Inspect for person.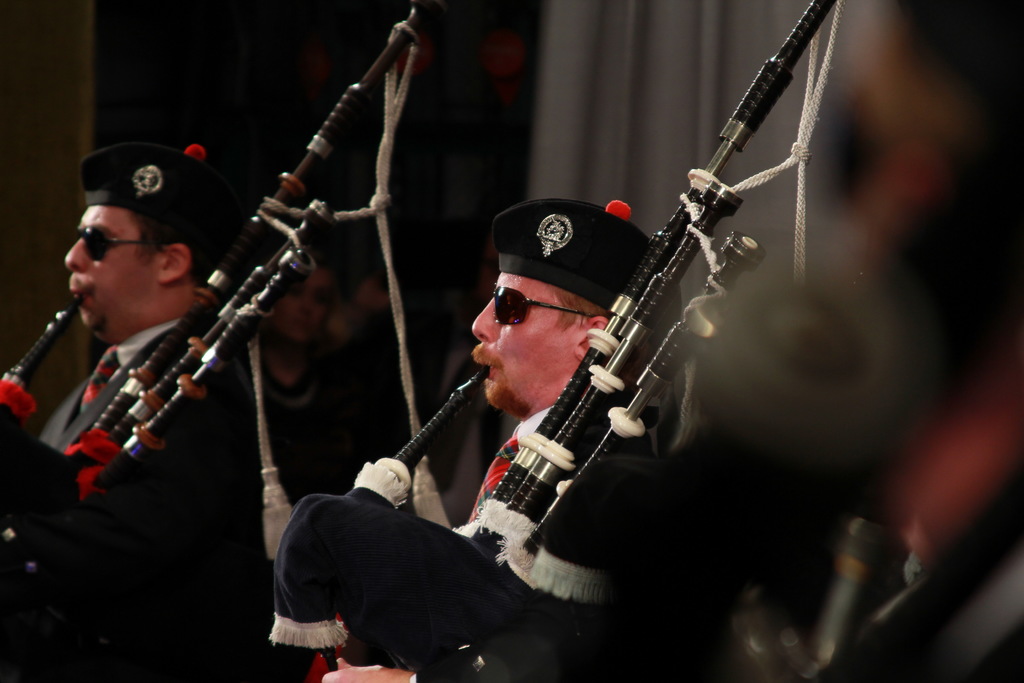
Inspection: (x1=309, y1=189, x2=650, y2=682).
